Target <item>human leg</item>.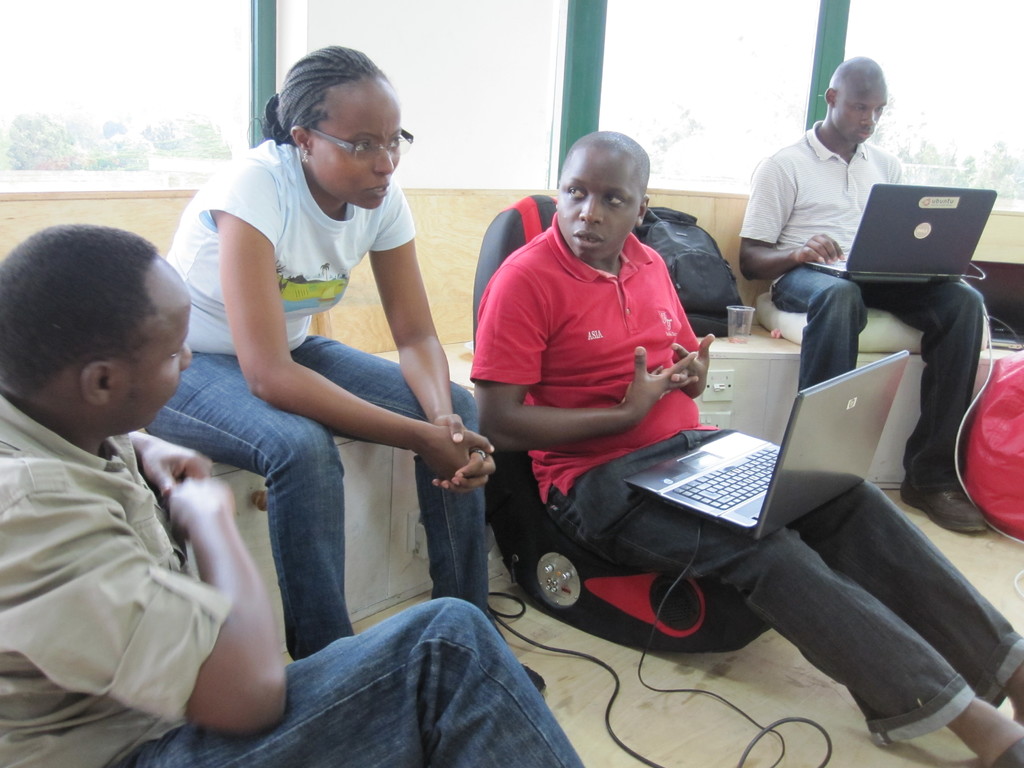
Target region: {"x1": 295, "y1": 327, "x2": 537, "y2": 700}.
